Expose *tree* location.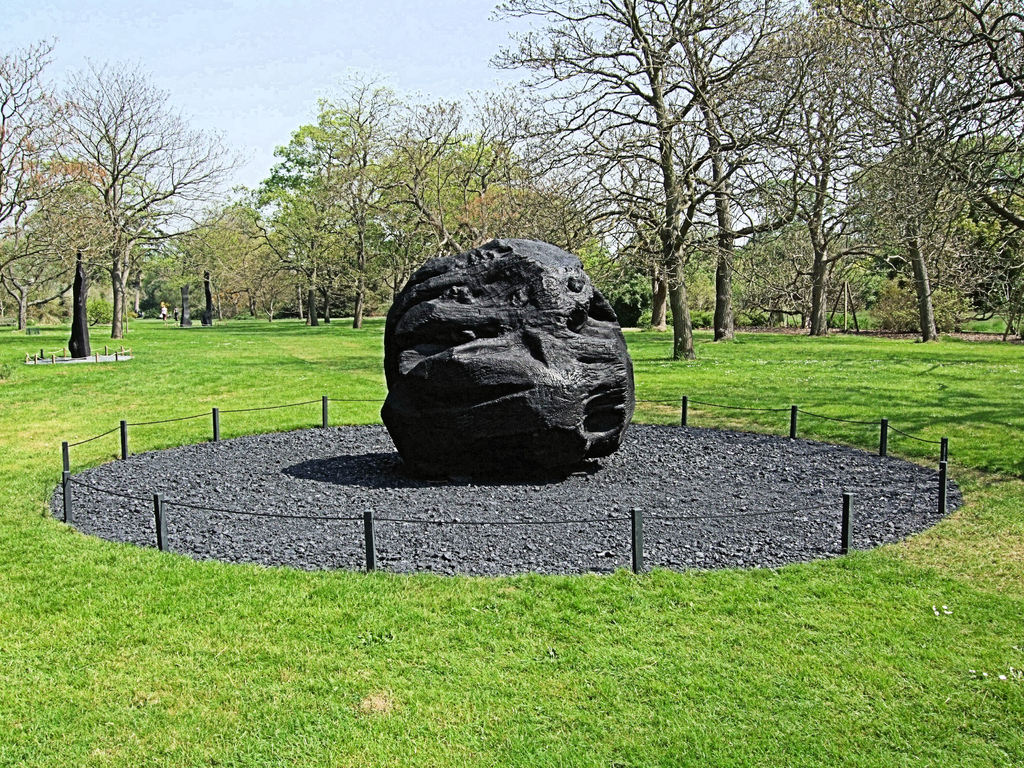
Exposed at [x1=456, y1=0, x2=794, y2=386].
